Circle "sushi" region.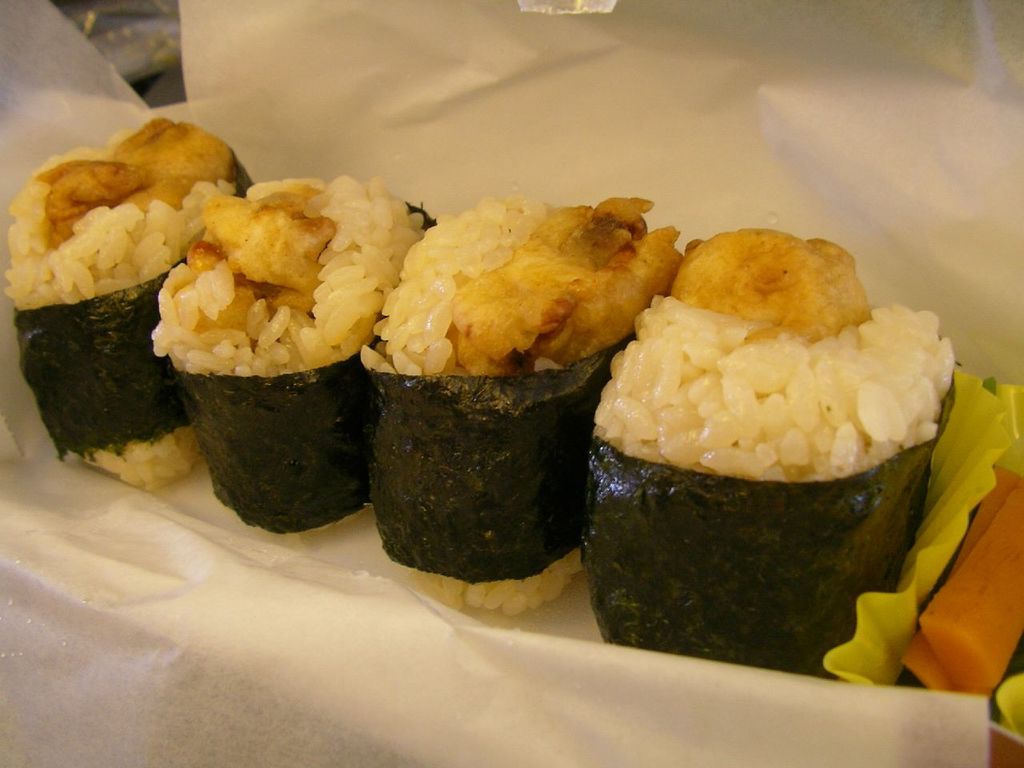
Region: (583,226,955,678).
